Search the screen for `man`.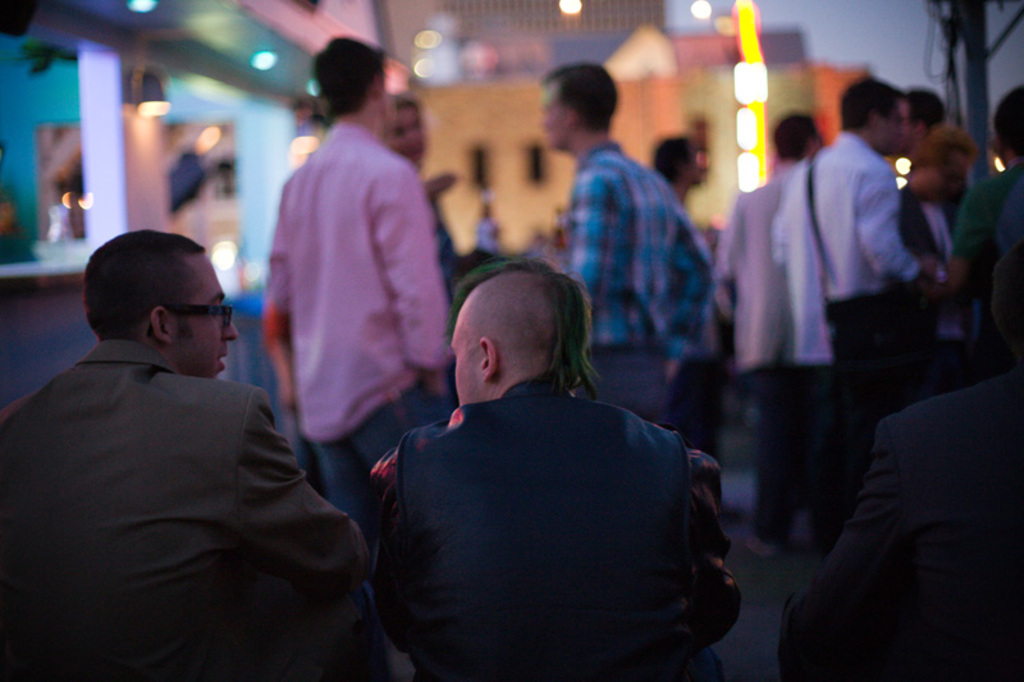
Found at l=547, t=54, r=721, b=416.
